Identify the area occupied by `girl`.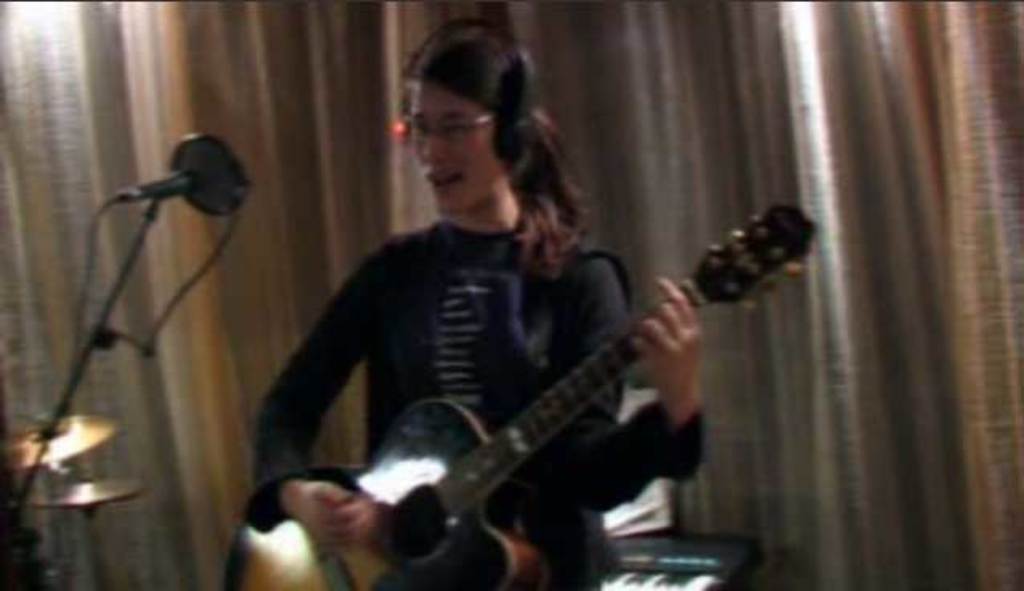
Area: x1=244, y1=22, x2=708, y2=589.
